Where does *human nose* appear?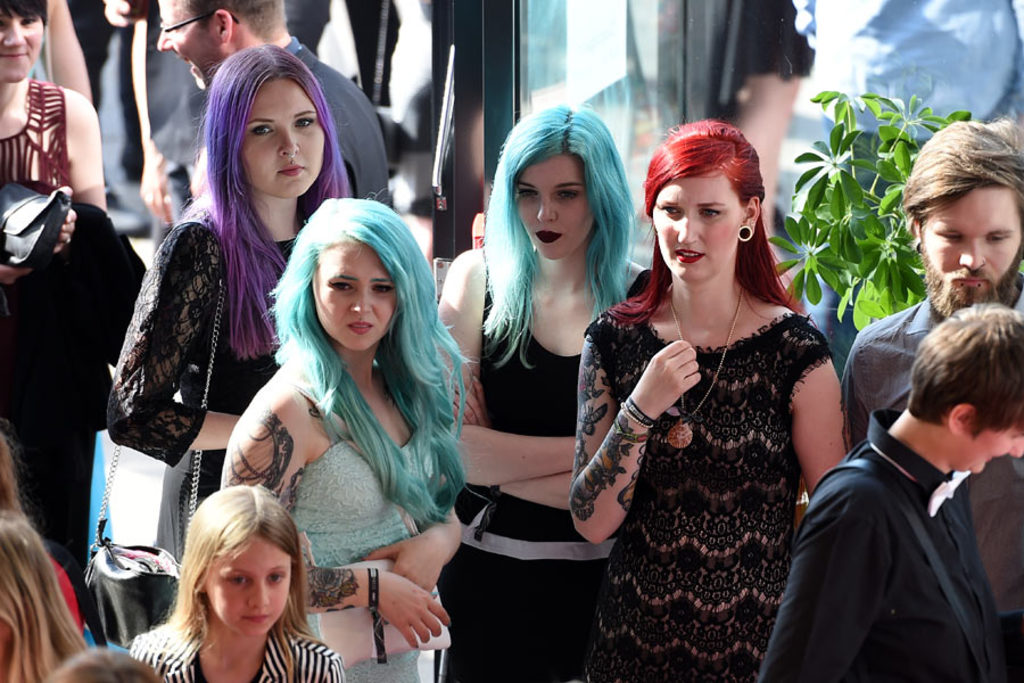
Appears at region(154, 23, 174, 56).
